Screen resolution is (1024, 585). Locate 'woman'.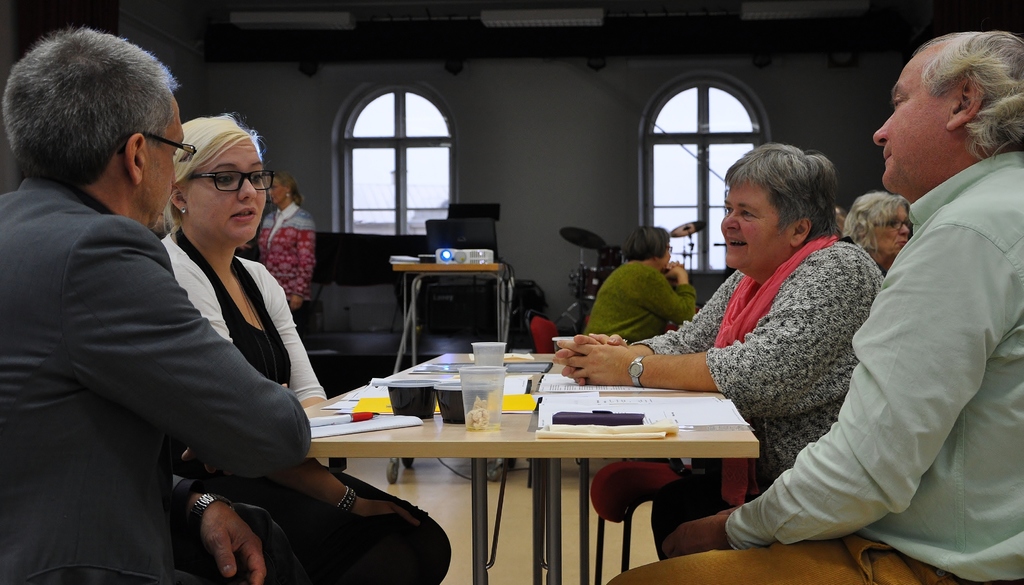
(252, 170, 316, 327).
